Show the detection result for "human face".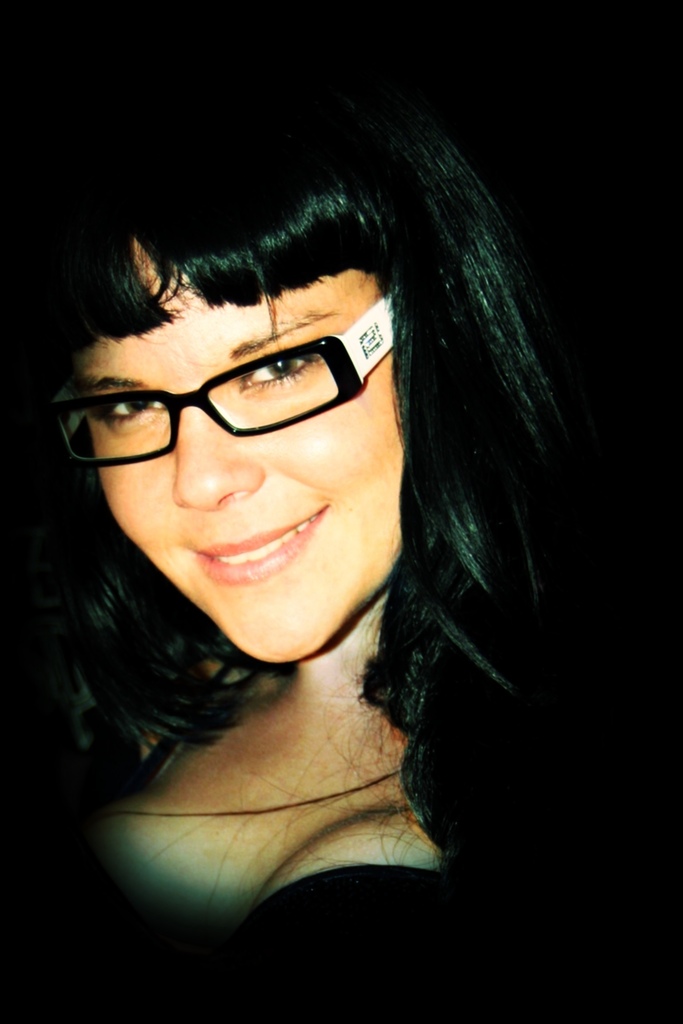
[104, 239, 407, 657].
